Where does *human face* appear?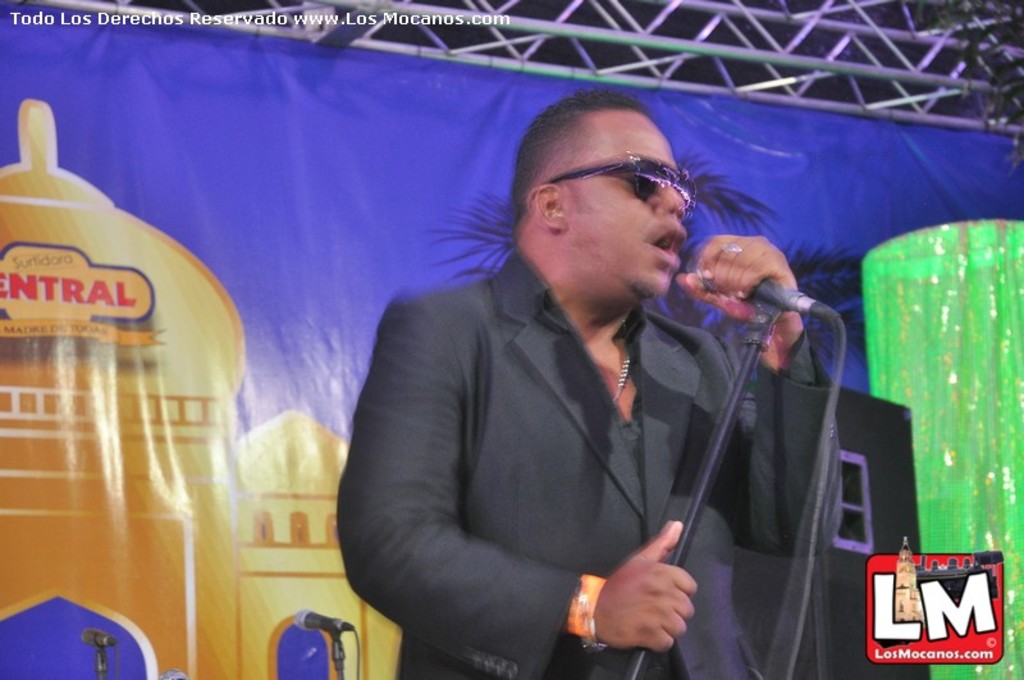
Appears at crop(562, 115, 685, 297).
